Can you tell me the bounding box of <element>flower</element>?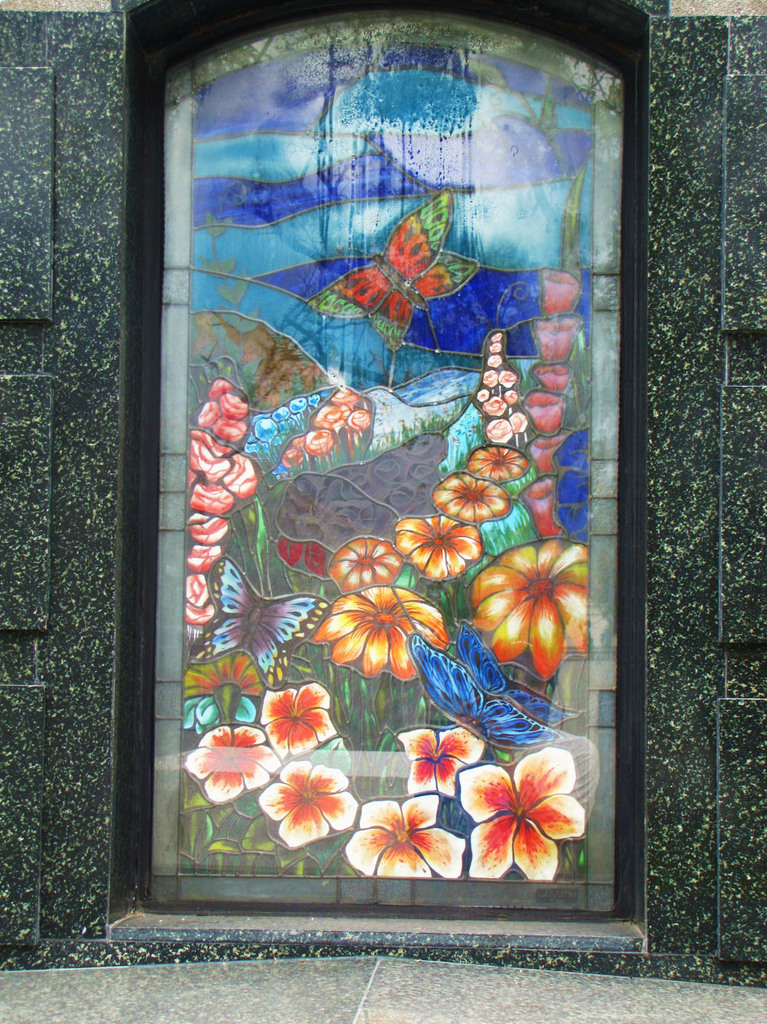
432, 468, 507, 526.
